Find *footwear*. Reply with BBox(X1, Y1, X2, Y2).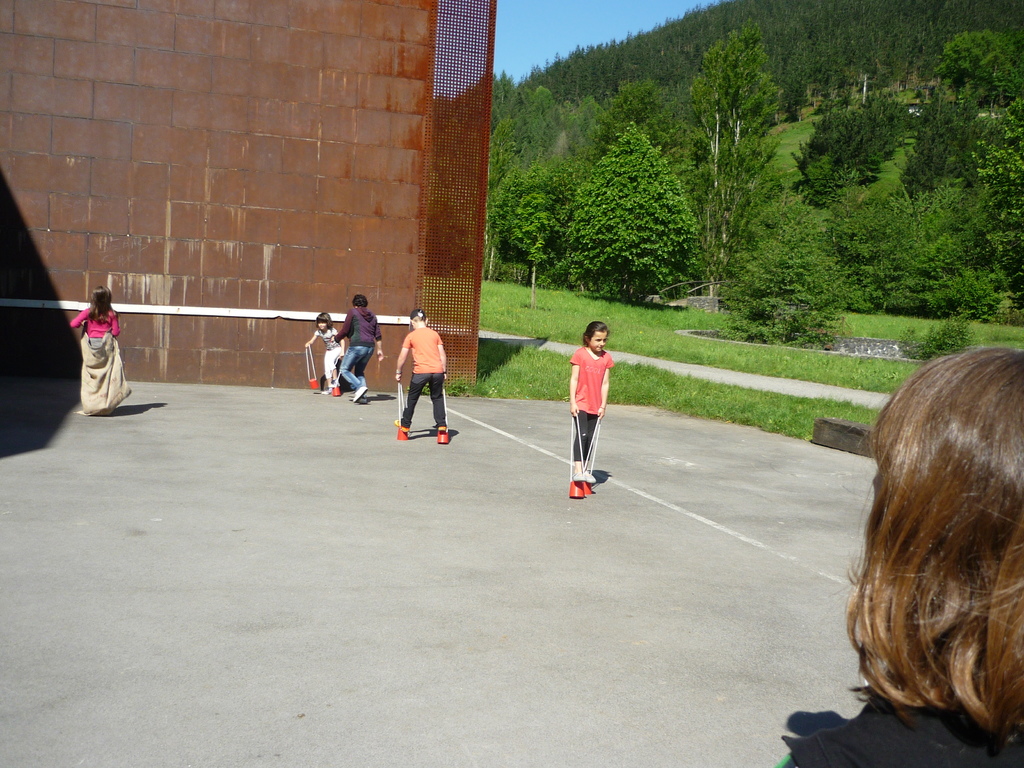
BBox(574, 462, 599, 484).
